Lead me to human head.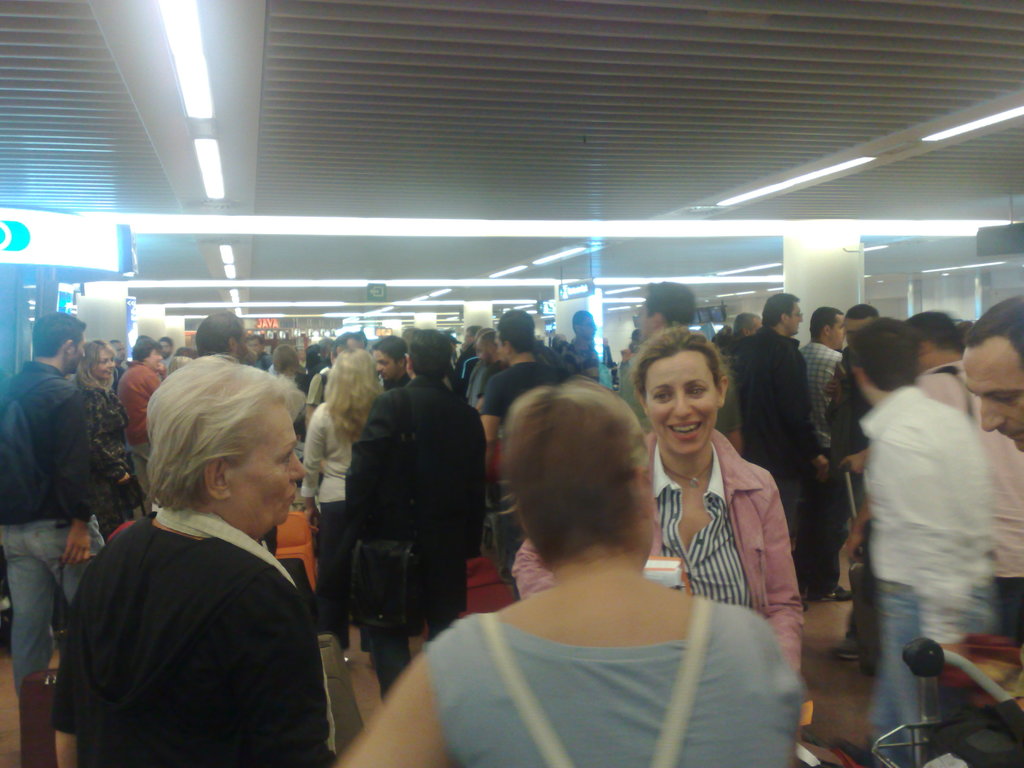
Lead to (left=488, top=381, right=661, bottom=586).
